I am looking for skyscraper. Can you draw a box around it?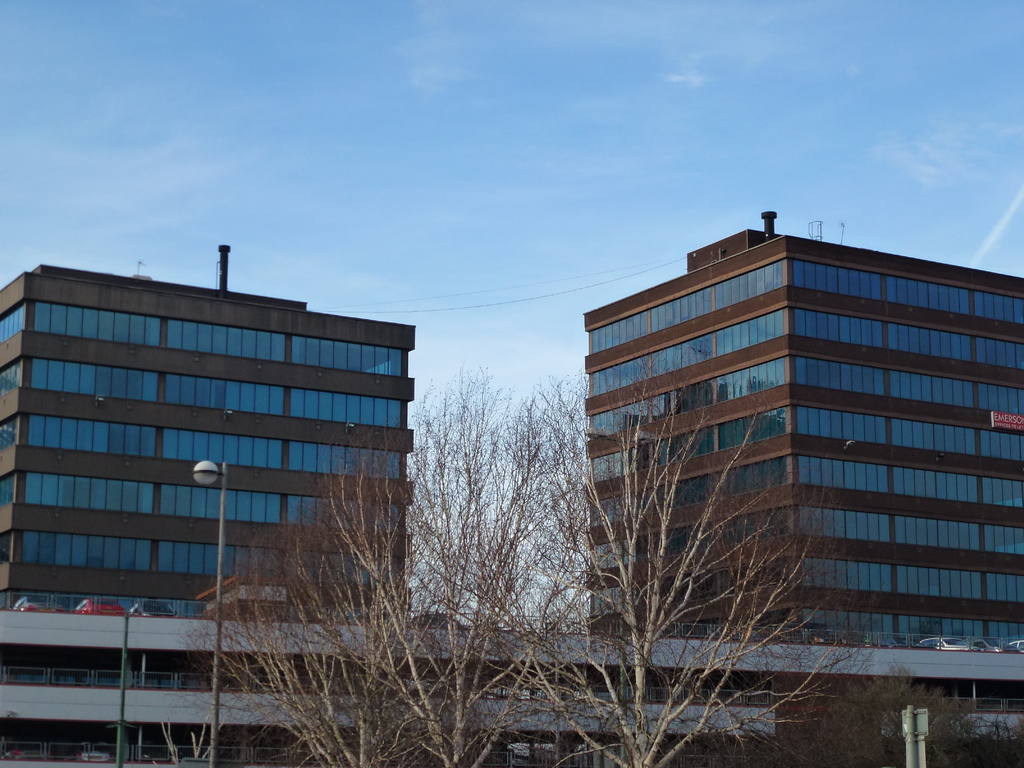
Sure, the bounding box is x1=0 y1=265 x2=425 y2=633.
